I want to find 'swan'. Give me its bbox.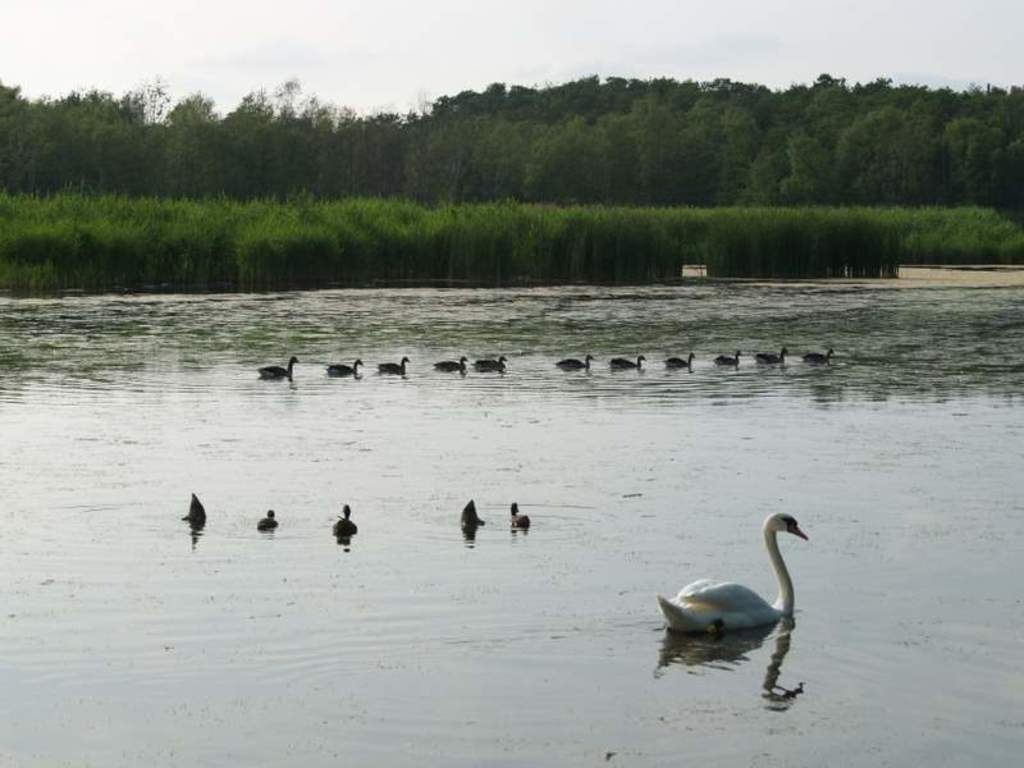
left=255, top=508, right=284, bottom=529.
